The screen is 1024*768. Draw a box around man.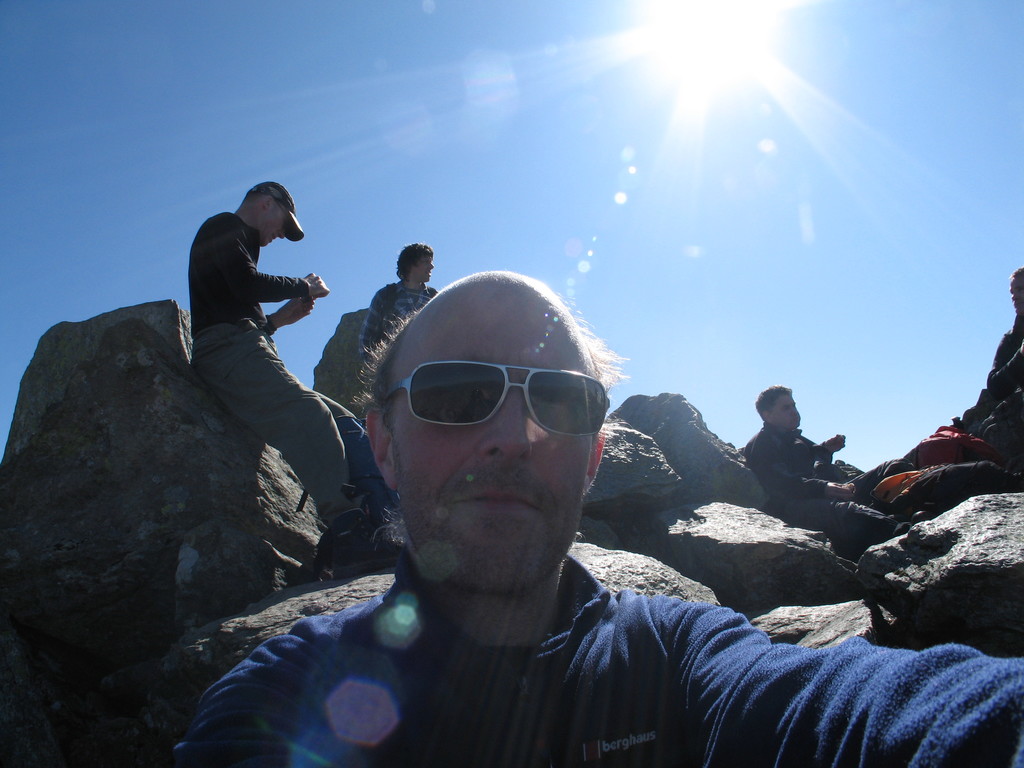
741, 384, 938, 548.
